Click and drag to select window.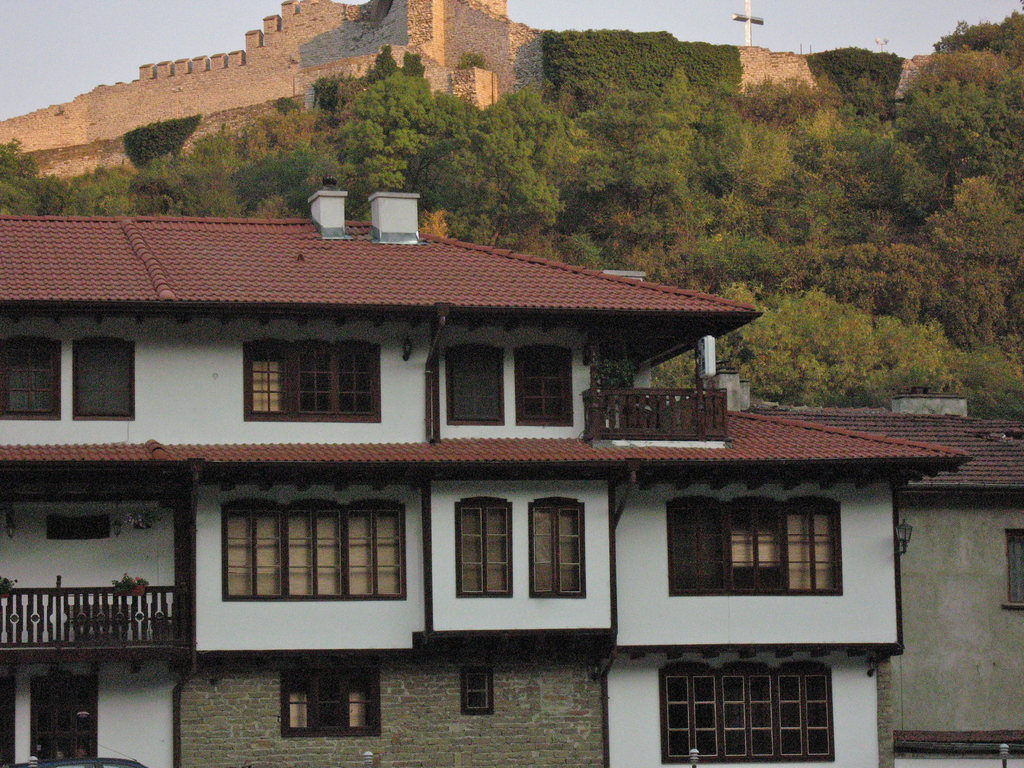
Selection: (left=460, top=668, right=499, bottom=717).
